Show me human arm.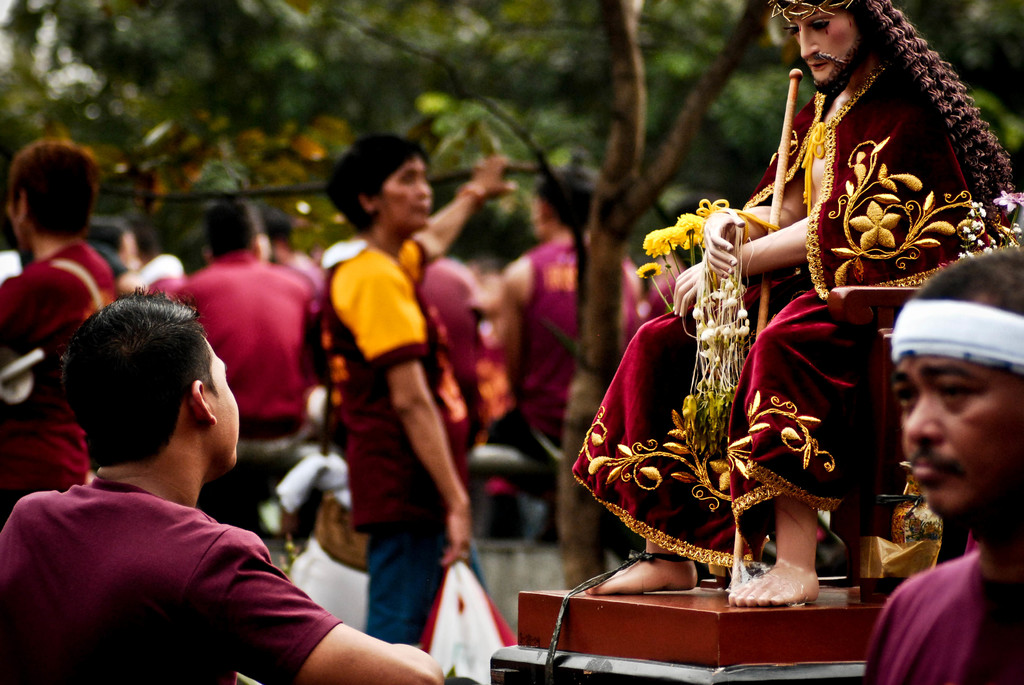
human arm is here: <region>667, 93, 943, 322</region>.
